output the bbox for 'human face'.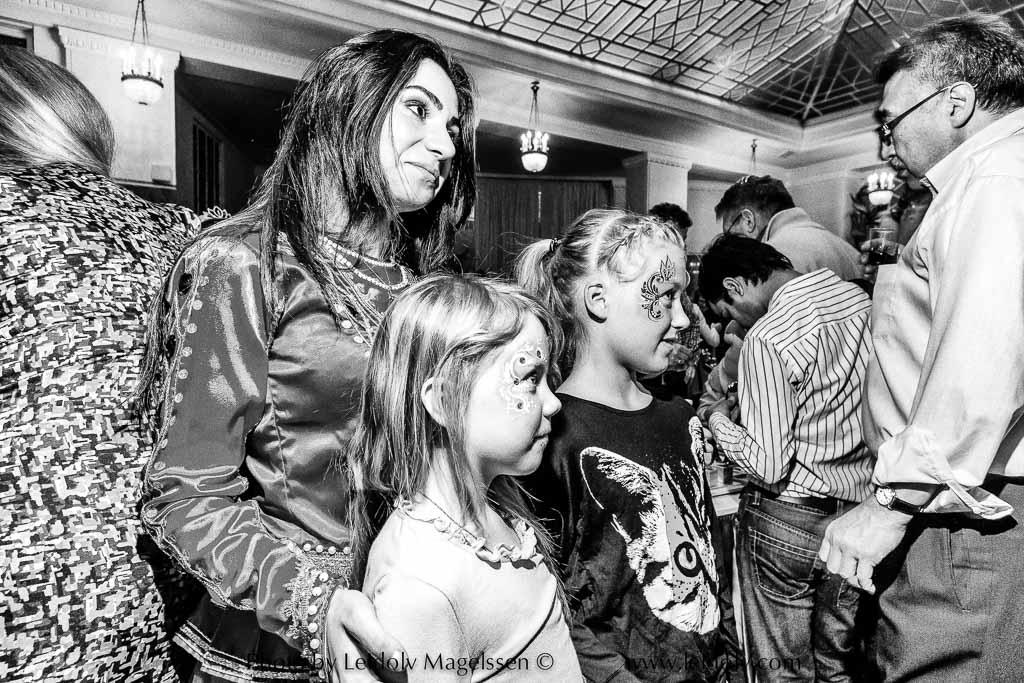
detection(380, 54, 462, 206).
